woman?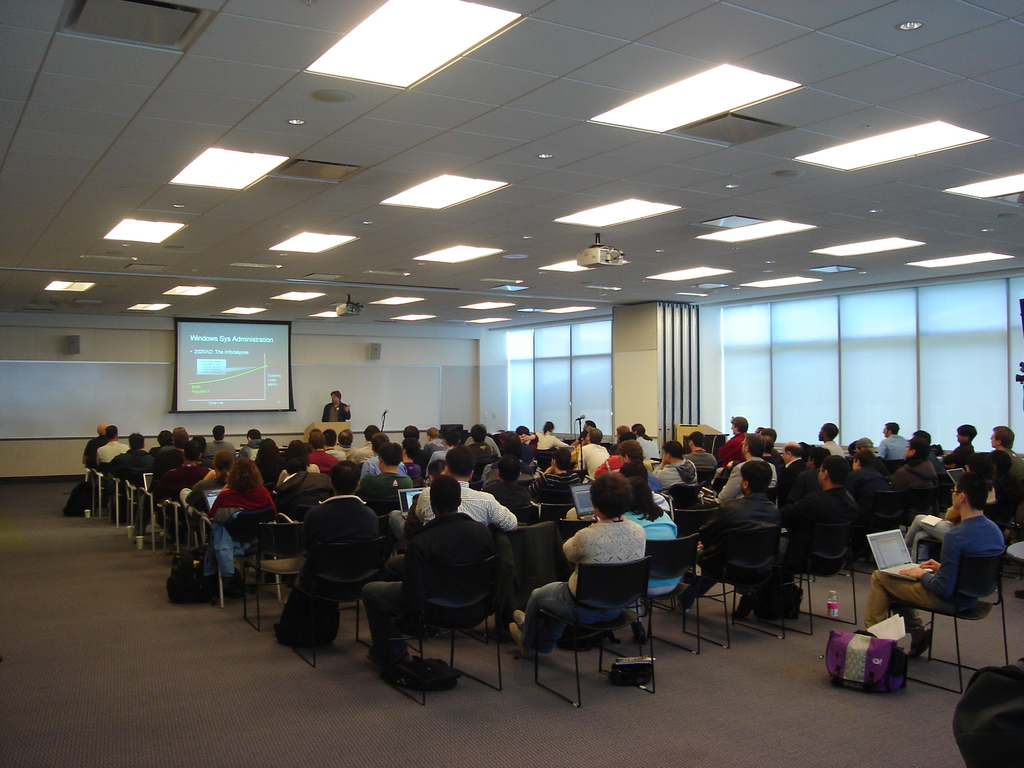
(618, 471, 684, 619)
